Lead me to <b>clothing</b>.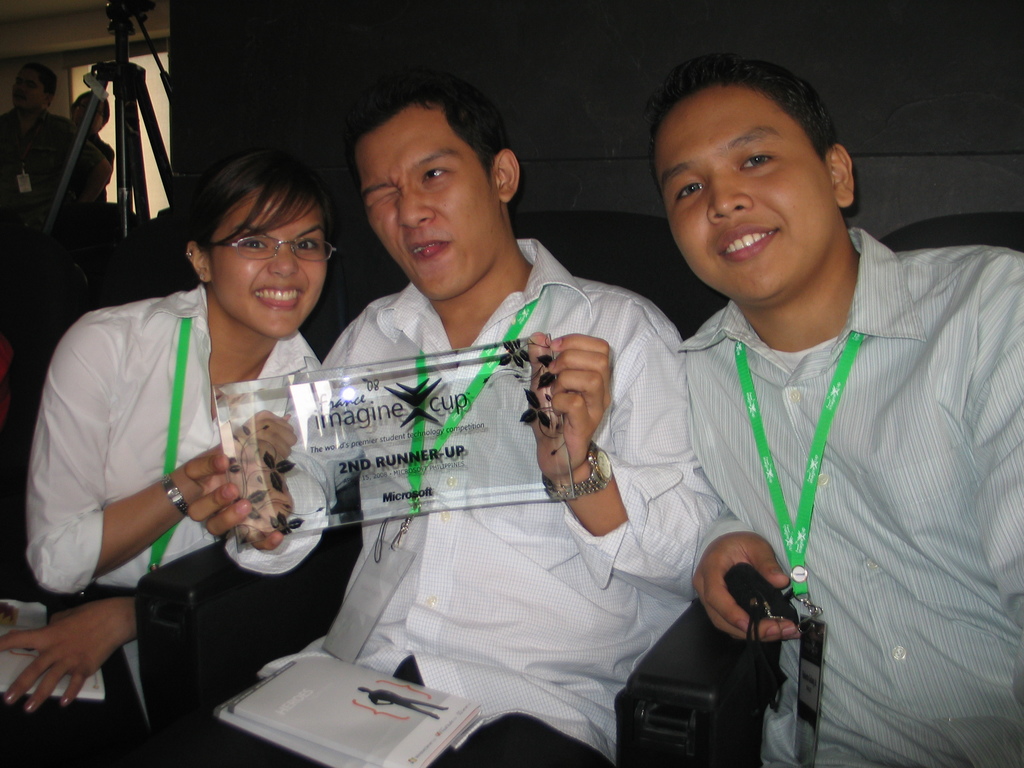
Lead to Rect(607, 220, 1005, 732).
